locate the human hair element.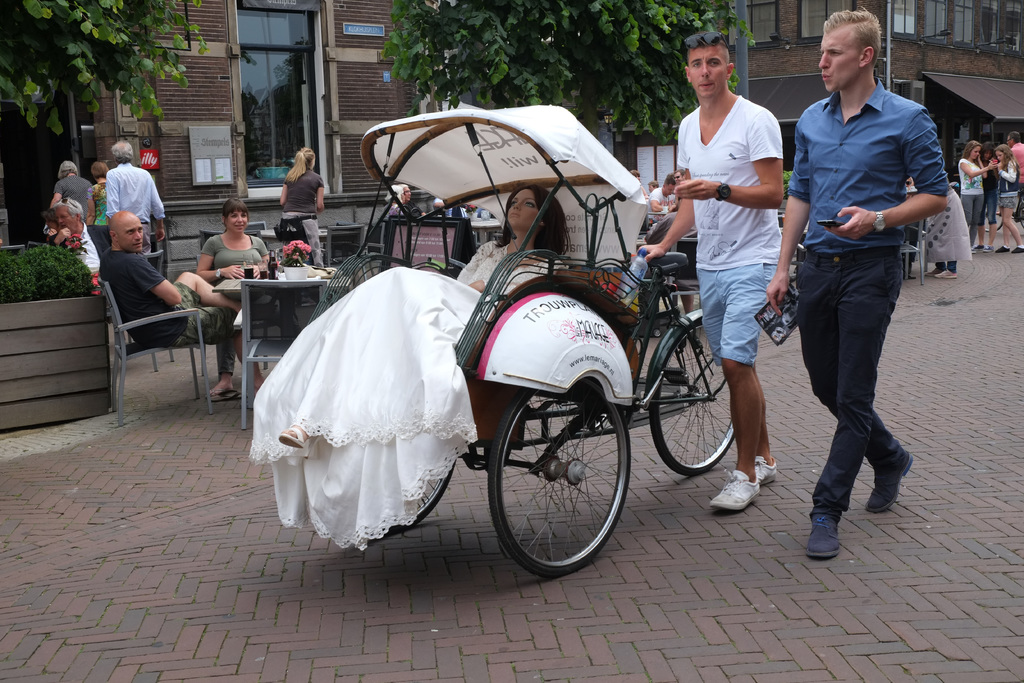
Element bbox: (x1=56, y1=160, x2=76, y2=178).
